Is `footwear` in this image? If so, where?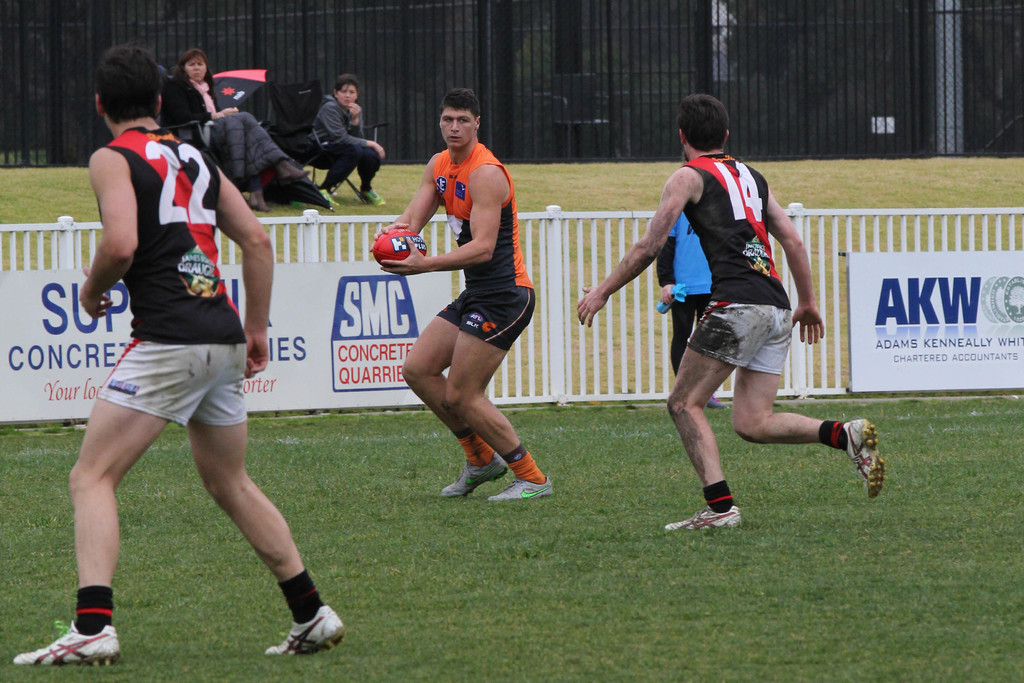
Yes, at (662, 504, 742, 529).
